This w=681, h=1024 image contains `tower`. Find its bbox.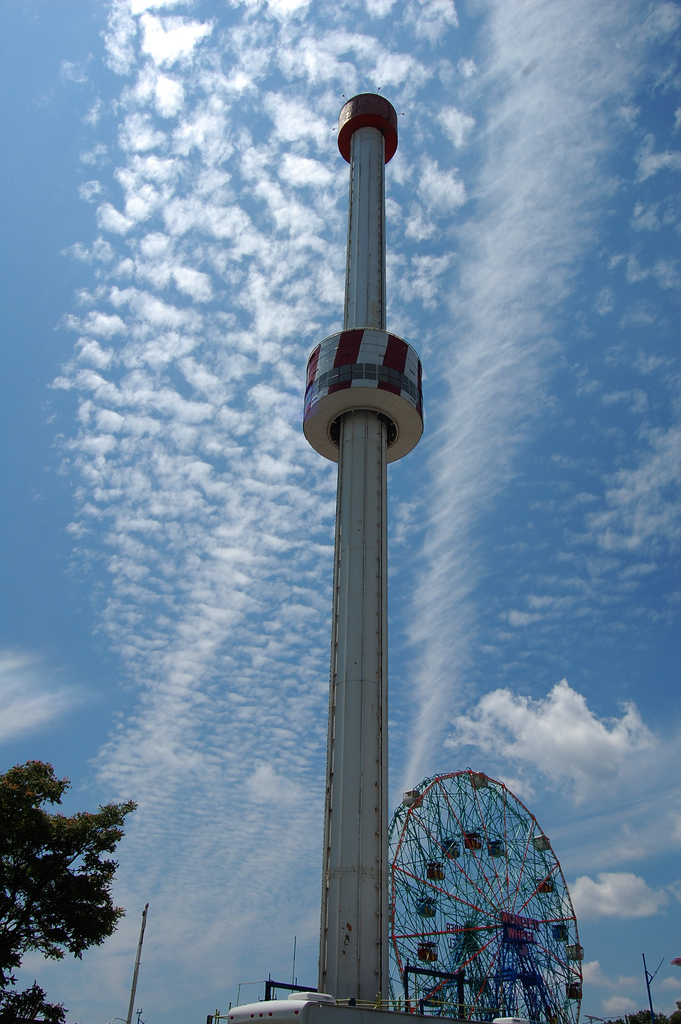
detection(300, 87, 423, 1009).
